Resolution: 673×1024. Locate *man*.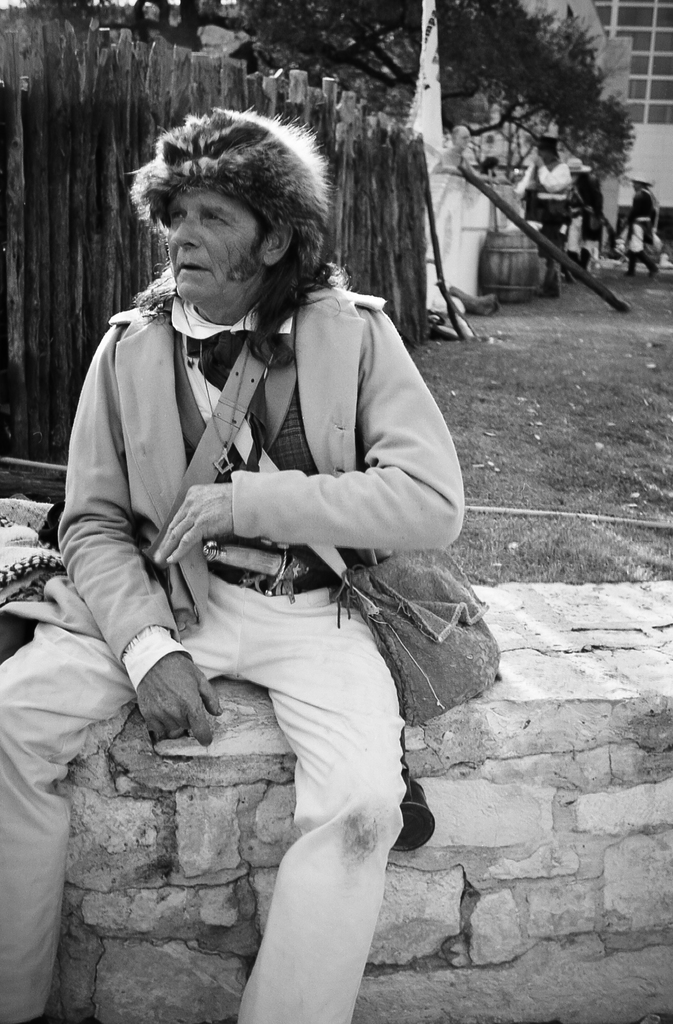
[495,132,607,271].
